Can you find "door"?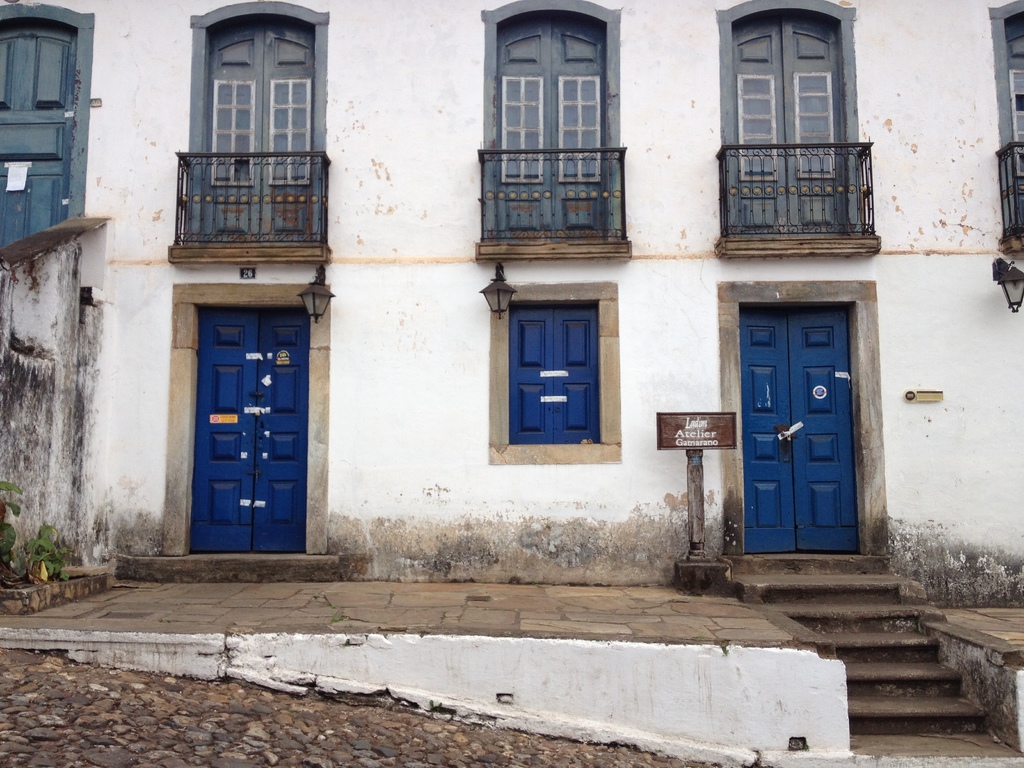
Yes, bounding box: <bbox>192, 306, 310, 556</bbox>.
